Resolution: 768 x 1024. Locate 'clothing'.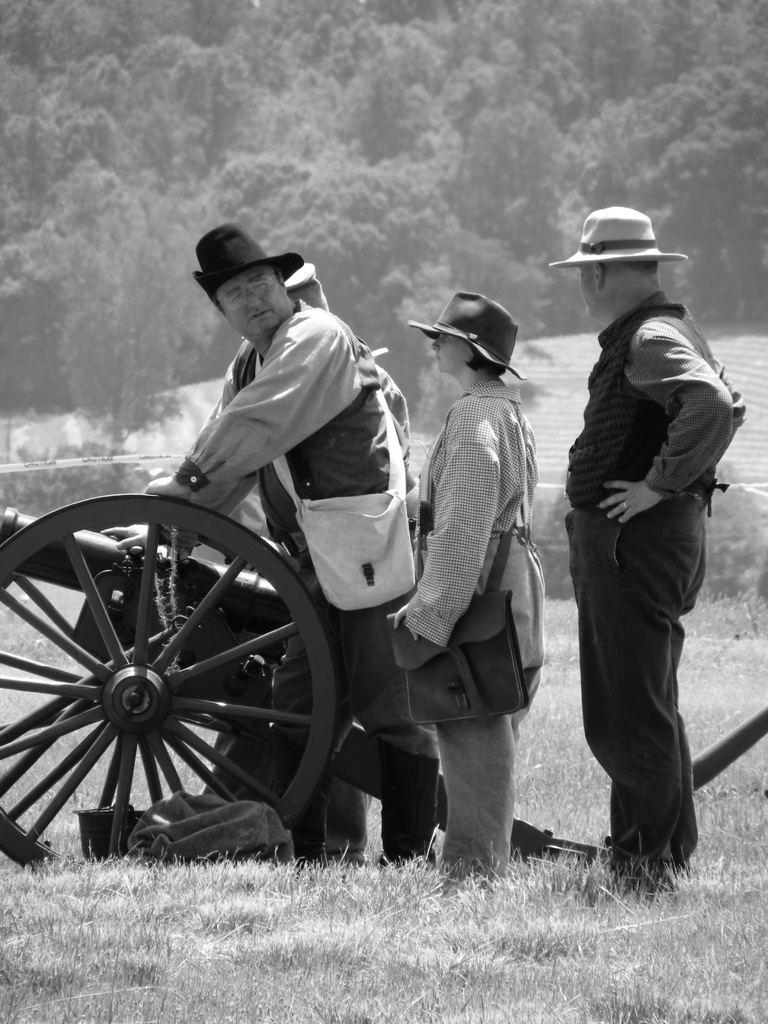
<region>566, 293, 750, 886</region>.
